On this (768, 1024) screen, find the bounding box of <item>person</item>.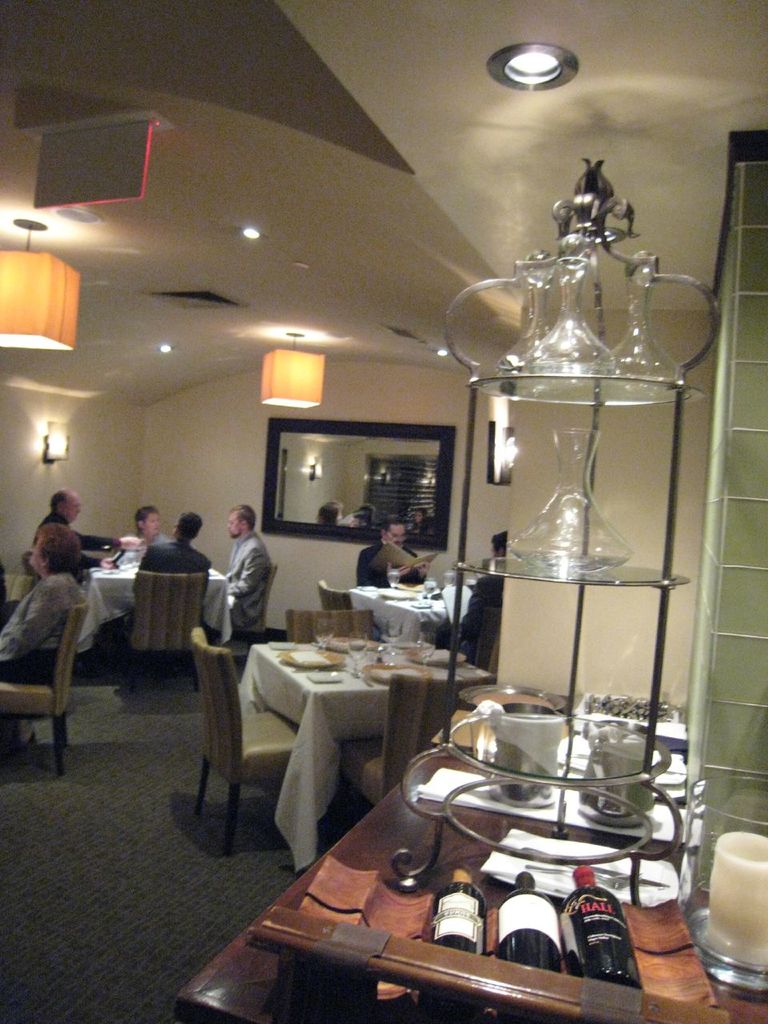
Bounding box: pyautogui.locateOnScreen(360, 521, 427, 587).
